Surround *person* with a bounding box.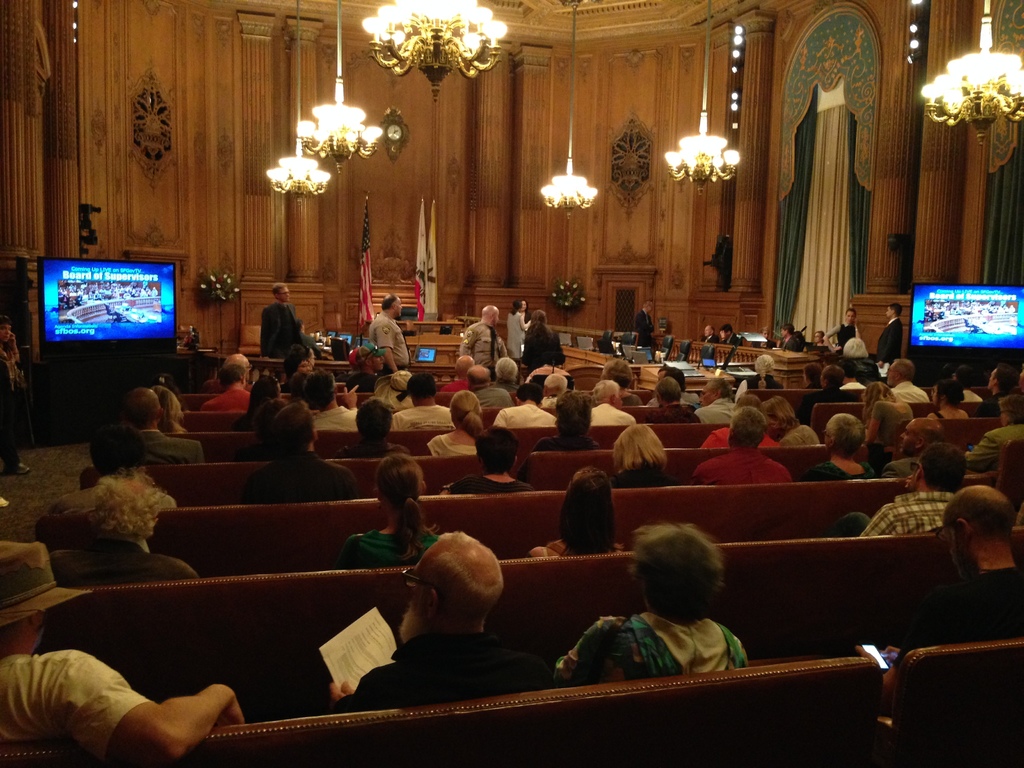
[left=328, top=529, right=559, bottom=709].
